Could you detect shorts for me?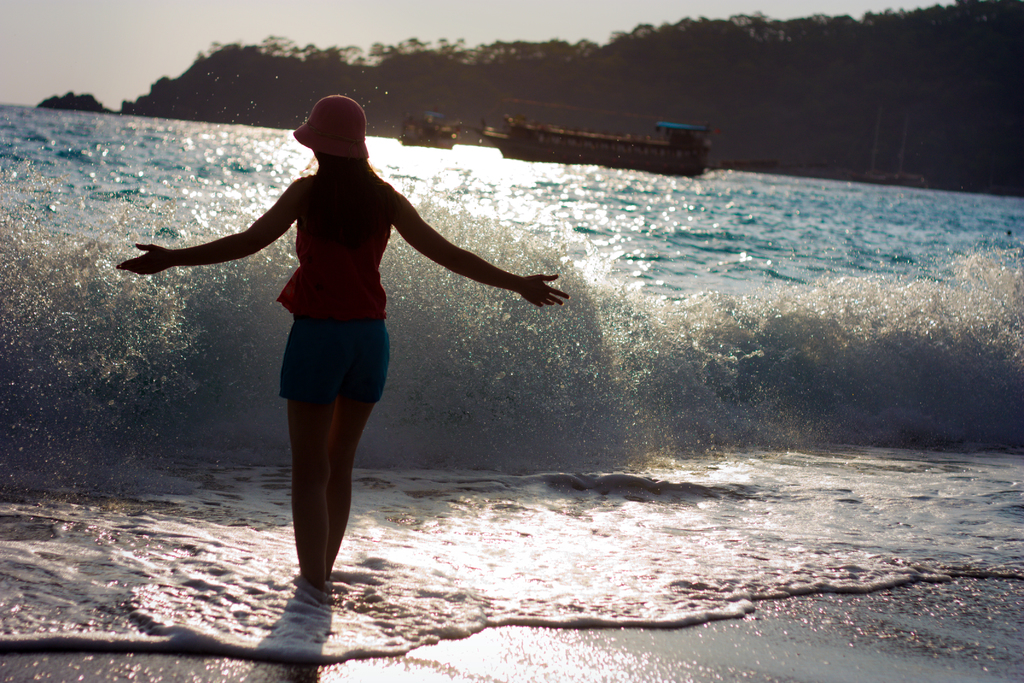
Detection result: [x1=264, y1=339, x2=396, y2=391].
